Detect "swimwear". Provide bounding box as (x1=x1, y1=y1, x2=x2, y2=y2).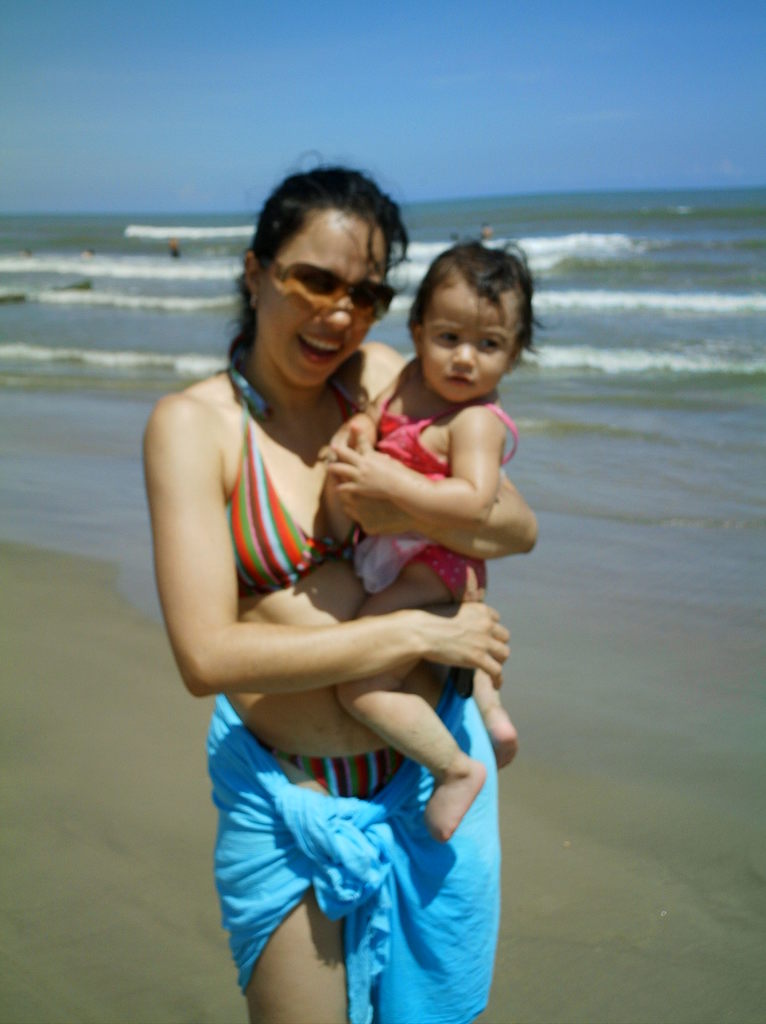
(x1=238, y1=395, x2=389, y2=607).
